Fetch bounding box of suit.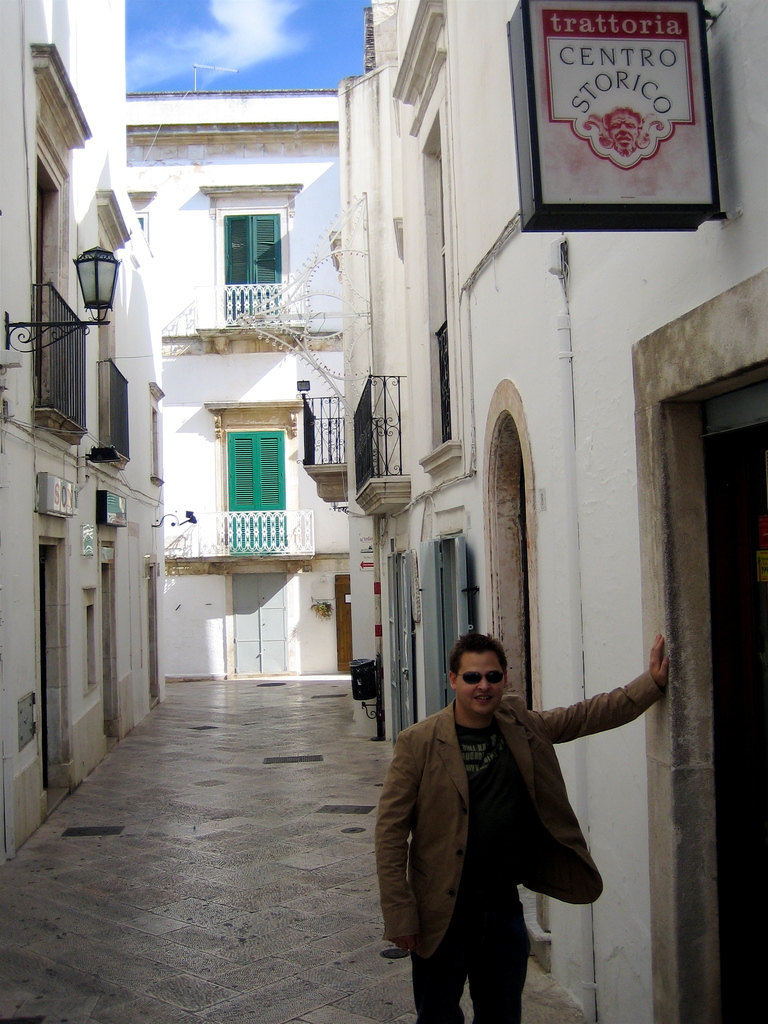
Bbox: {"x1": 386, "y1": 645, "x2": 645, "y2": 1022}.
